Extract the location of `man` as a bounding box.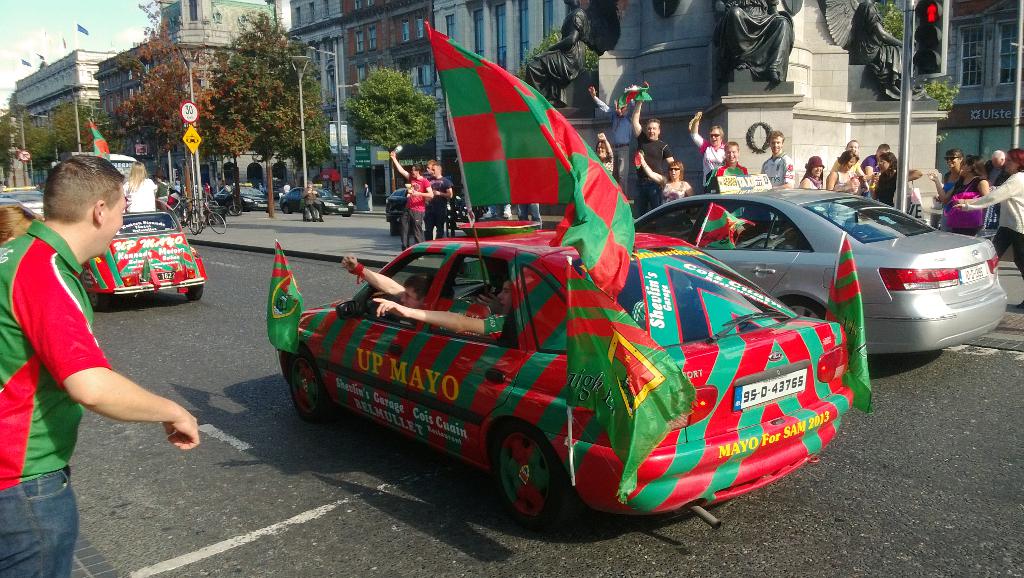
<box>364,184,374,213</box>.
